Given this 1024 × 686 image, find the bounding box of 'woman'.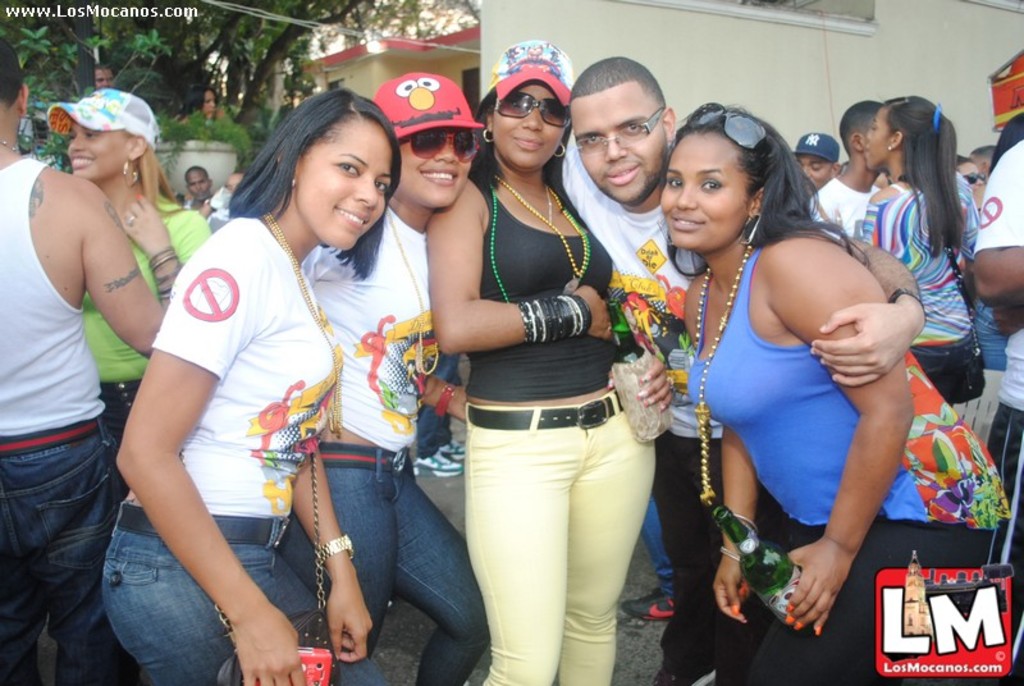
Rect(46, 87, 216, 494).
